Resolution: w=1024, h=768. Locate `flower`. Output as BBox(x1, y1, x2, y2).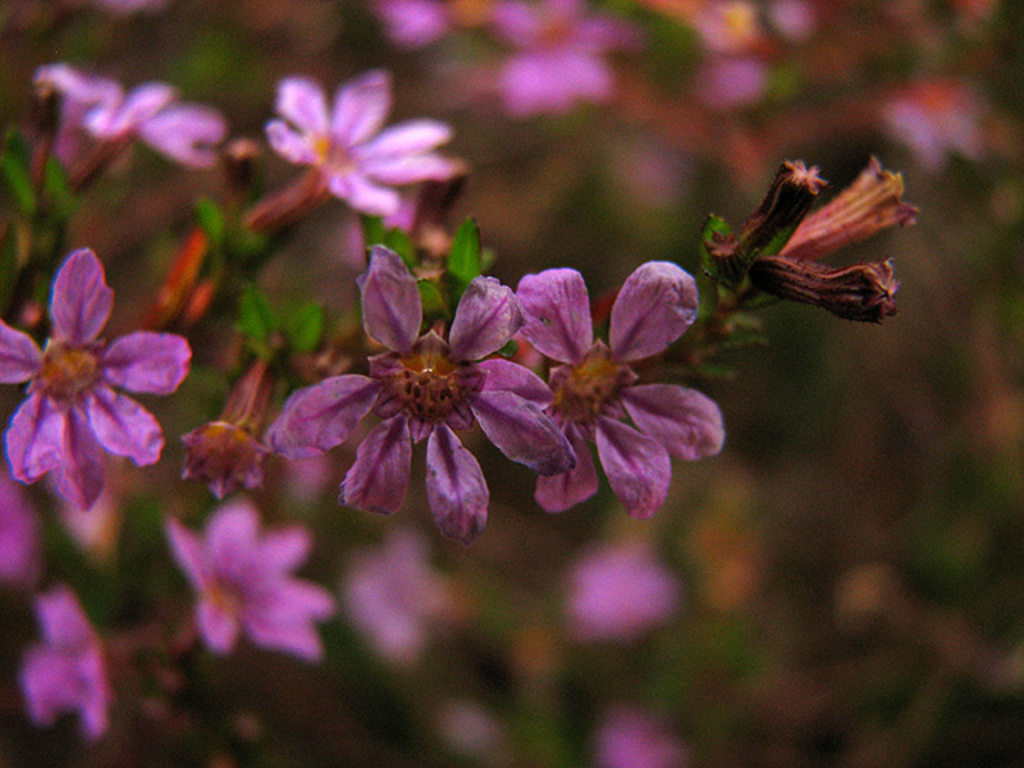
BBox(454, 0, 634, 109).
